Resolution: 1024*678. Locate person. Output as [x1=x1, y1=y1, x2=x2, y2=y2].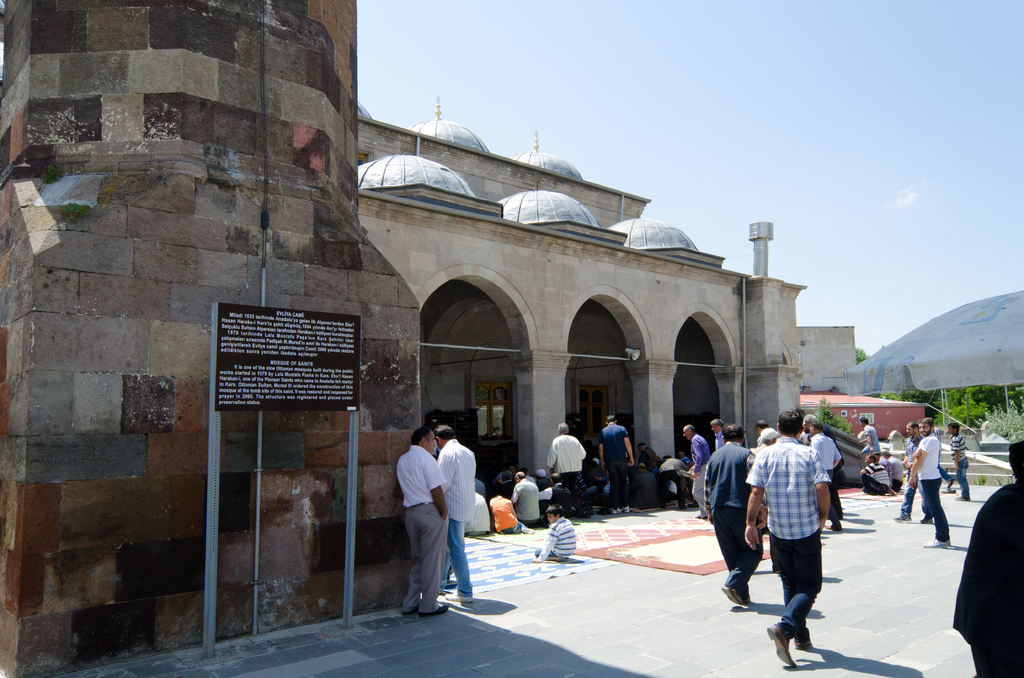
[x1=888, y1=449, x2=906, y2=490].
